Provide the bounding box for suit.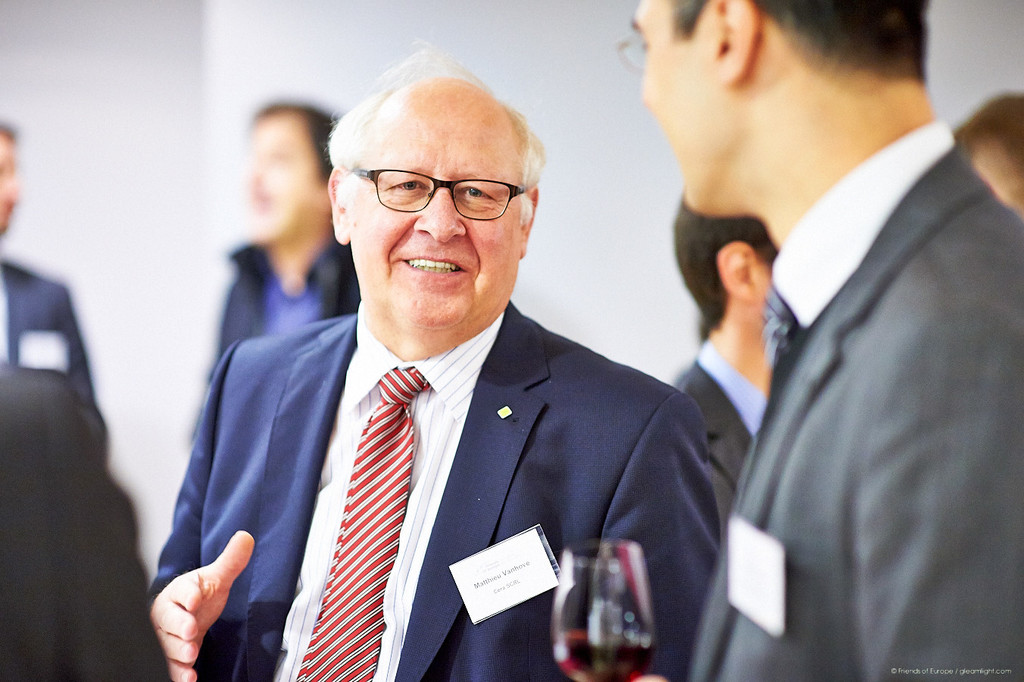
left=669, top=339, right=765, bottom=539.
